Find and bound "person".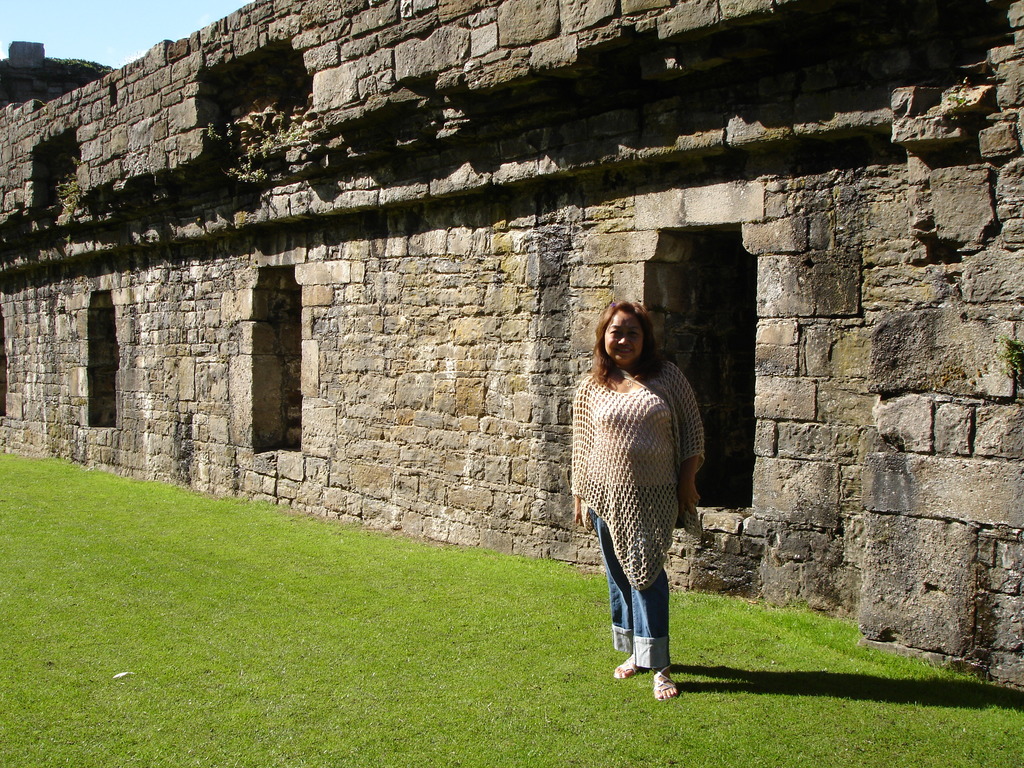
Bound: {"left": 566, "top": 297, "right": 703, "bottom": 698}.
